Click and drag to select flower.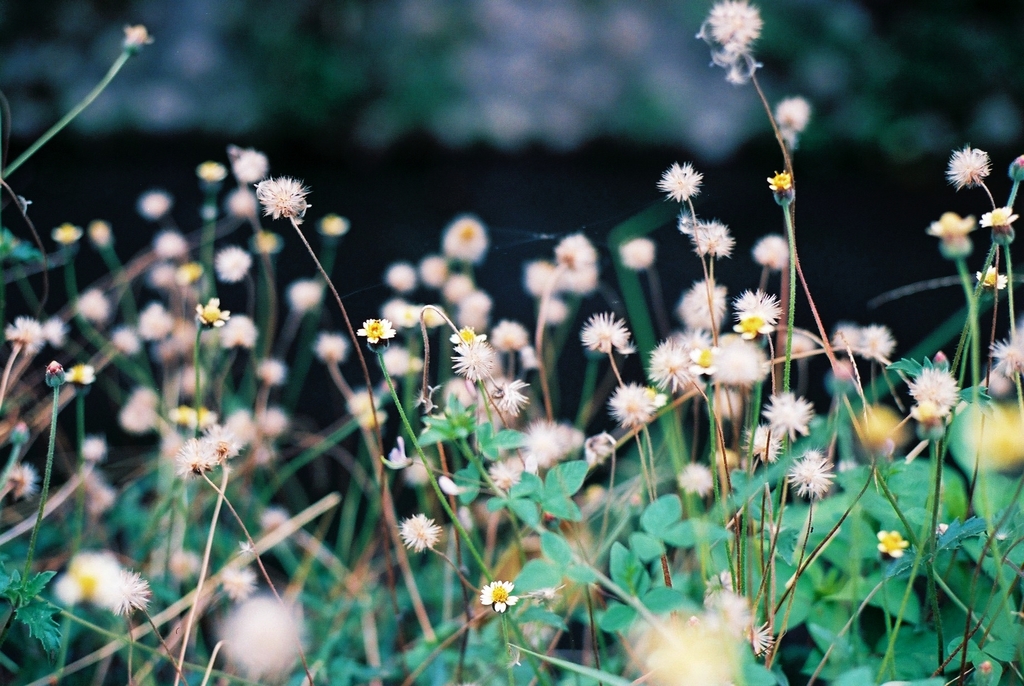
Selection: bbox(138, 190, 172, 210).
